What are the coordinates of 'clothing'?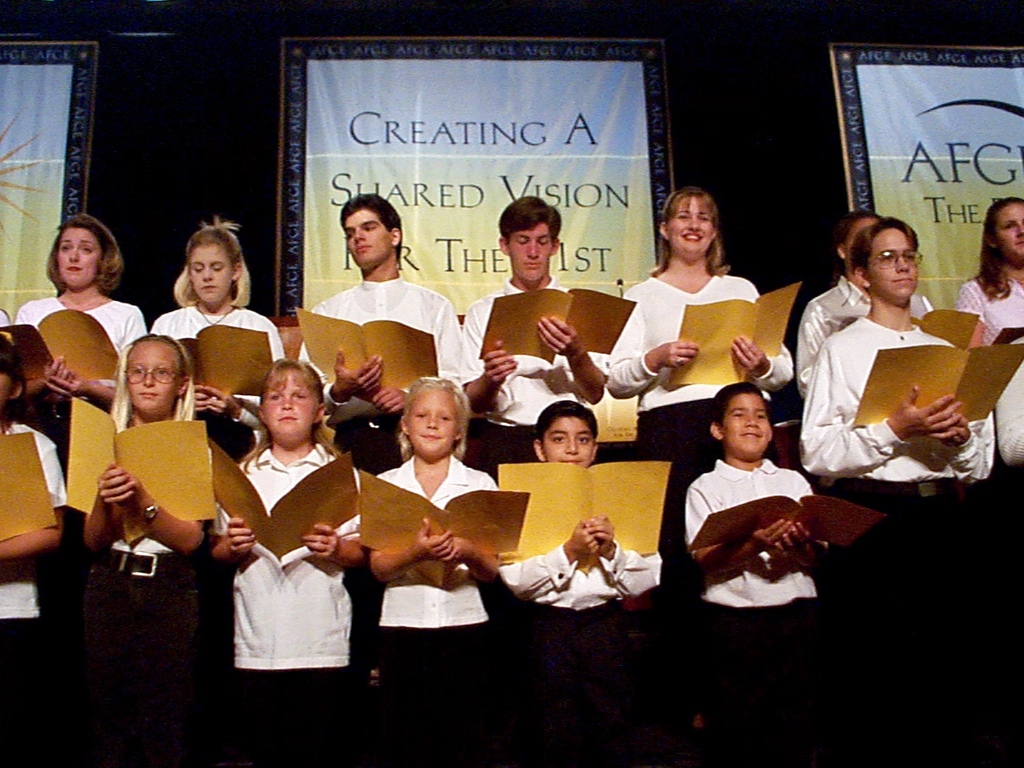
(x1=202, y1=418, x2=355, y2=691).
